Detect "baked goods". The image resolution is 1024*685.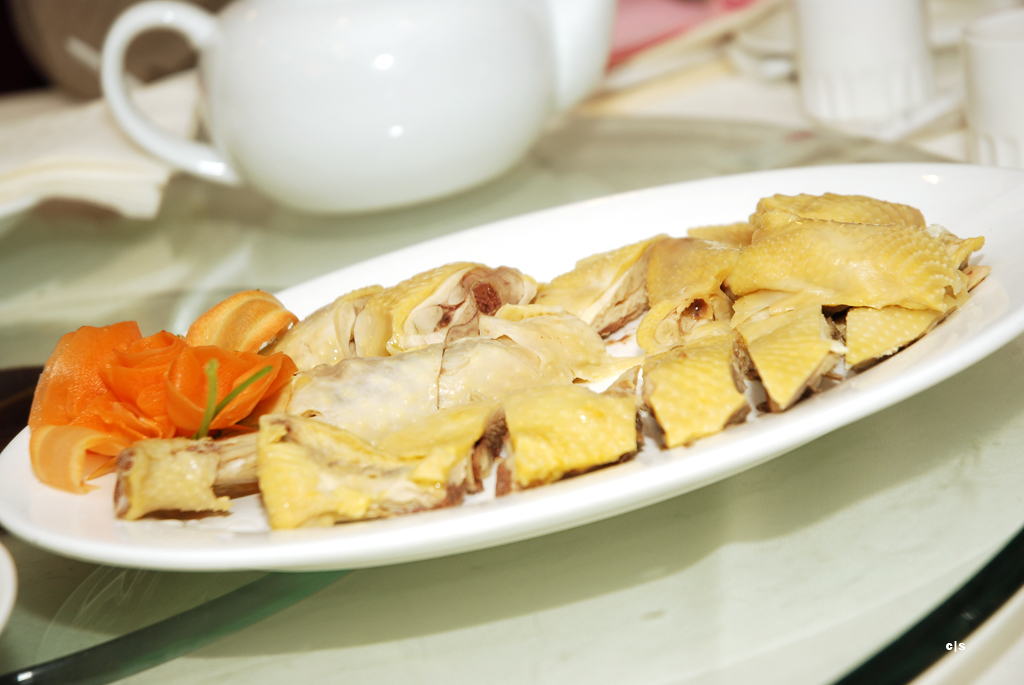
<box>26,184,997,529</box>.
